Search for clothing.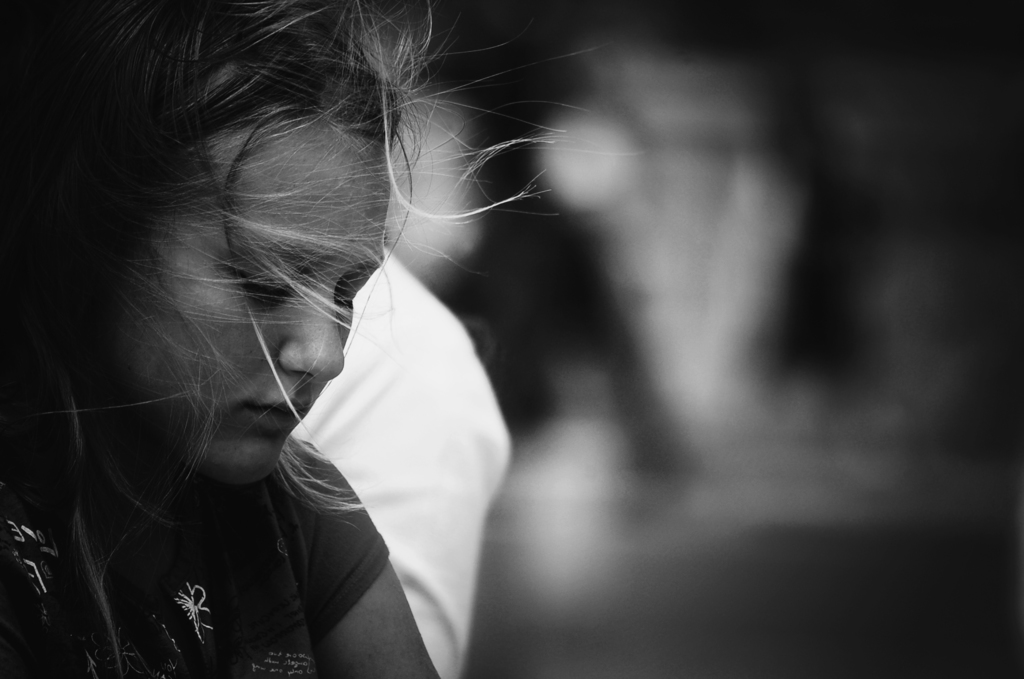
Found at [289, 238, 511, 678].
